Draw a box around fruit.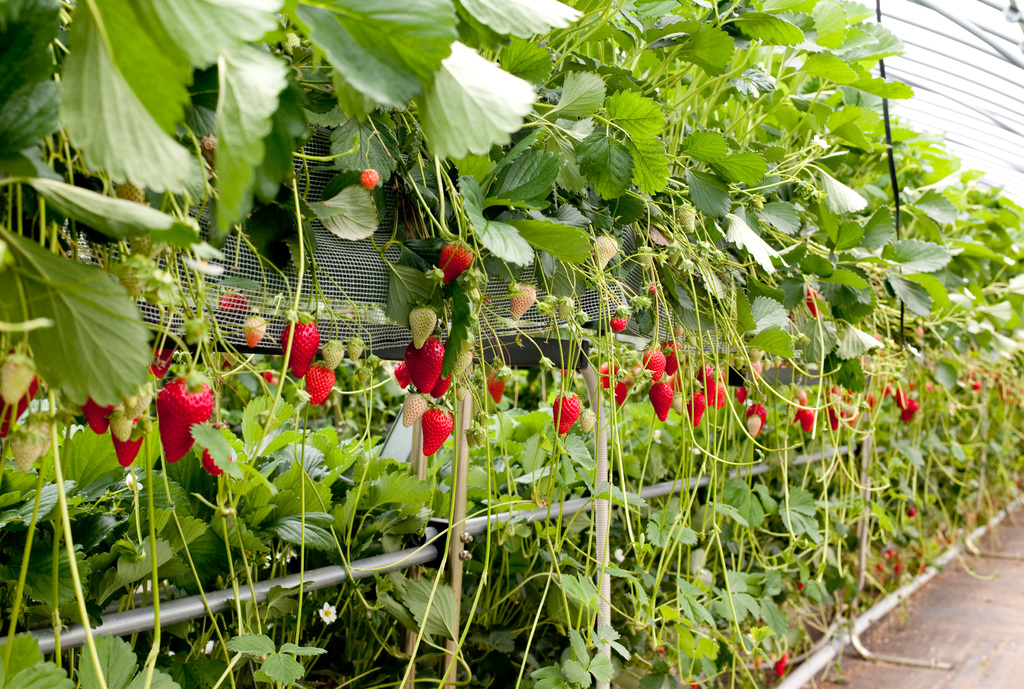
box(806, 287, 822, 317).
